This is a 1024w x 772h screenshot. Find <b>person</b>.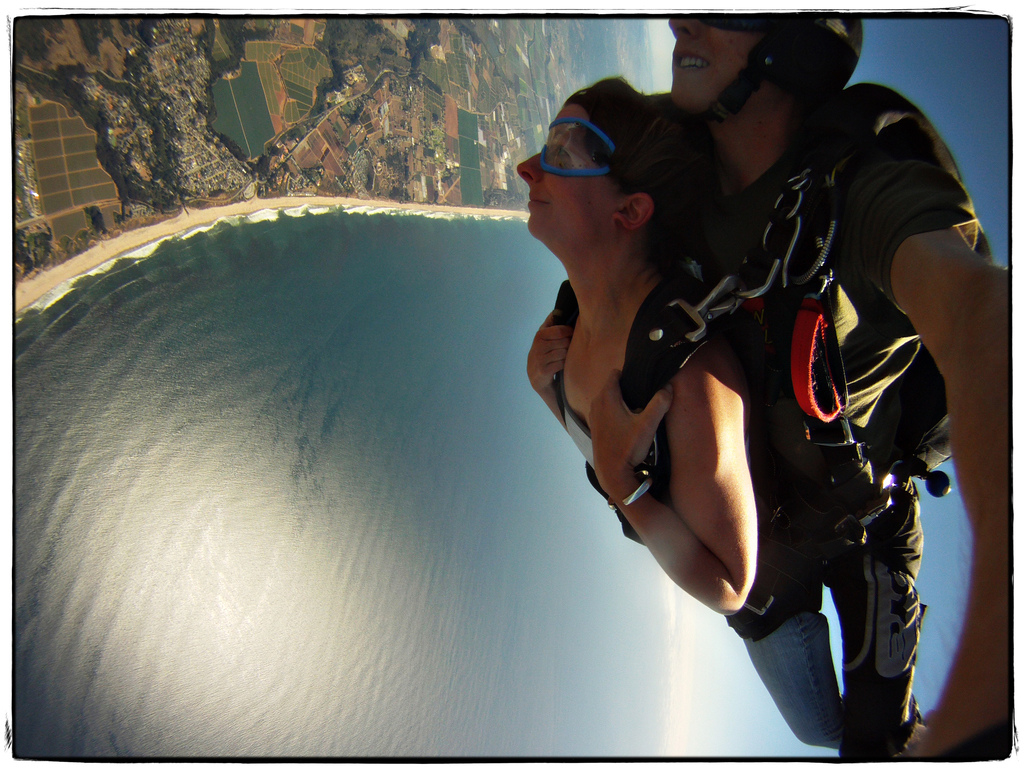
Bounding box: 513:74:884:757.
